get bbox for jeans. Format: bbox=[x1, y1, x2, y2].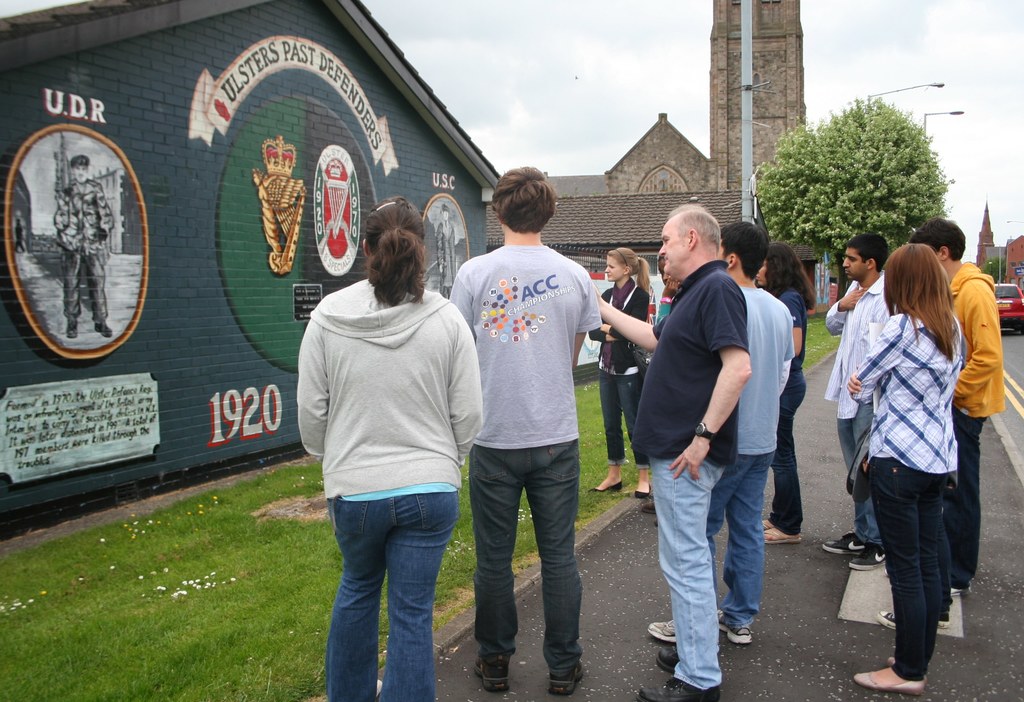
bbox=[705, 448, 784, 635].
